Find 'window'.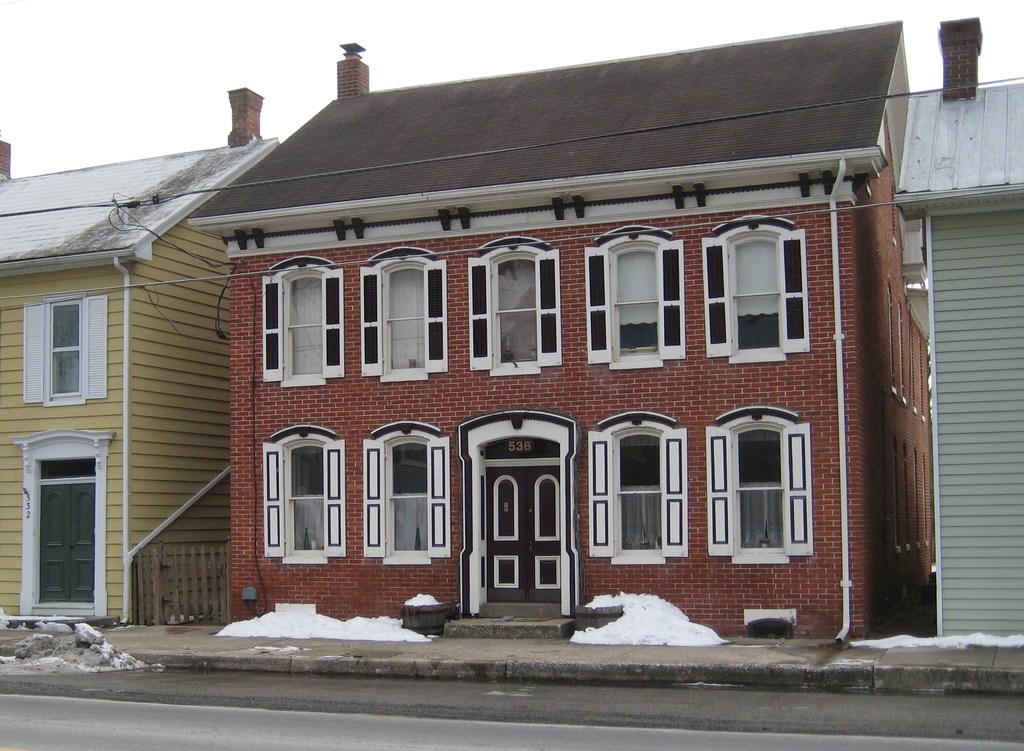
[x1=614, y1=426, x2=663, y2=553].
